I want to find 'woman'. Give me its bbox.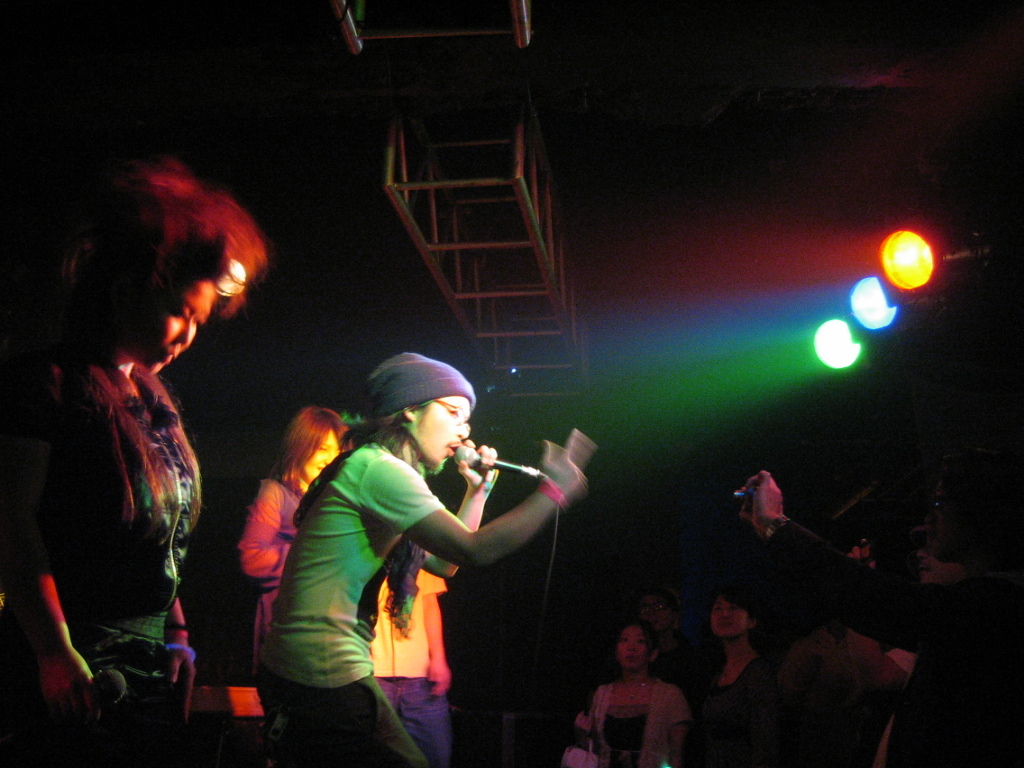
(229,404,351,592).
